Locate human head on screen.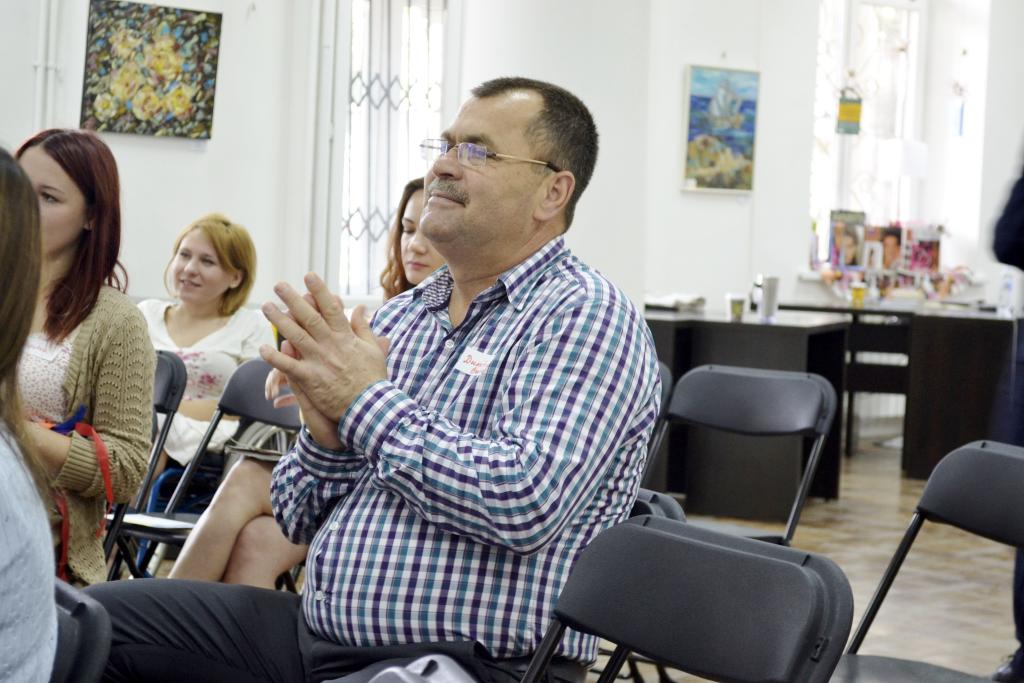
On screen at 0 145 42 390.
